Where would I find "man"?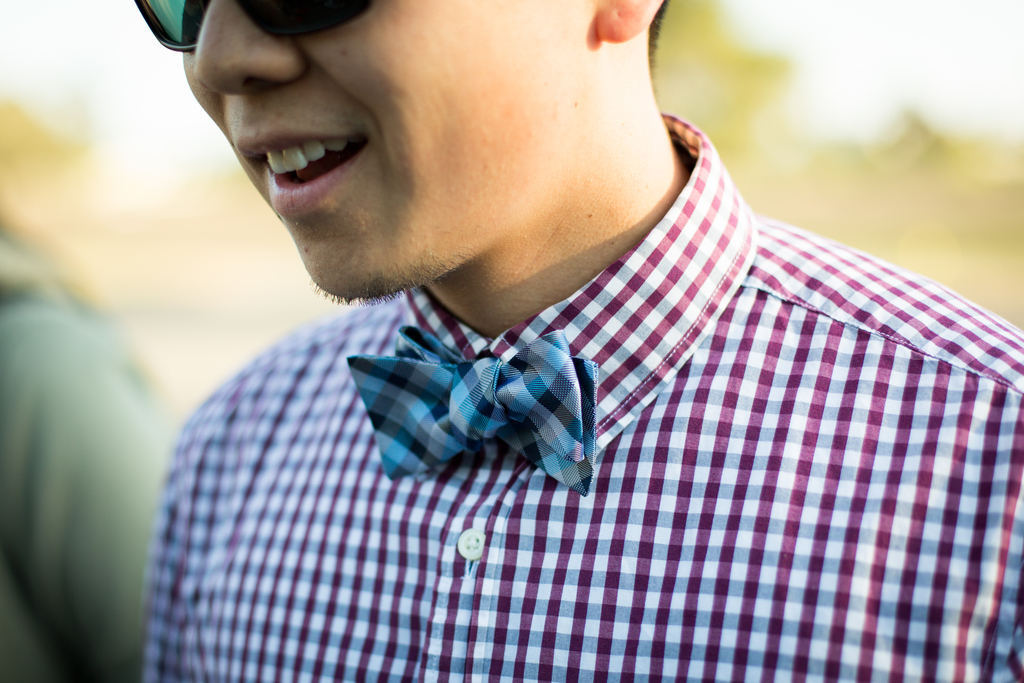
At <box>123,0,1018,622</box>.
